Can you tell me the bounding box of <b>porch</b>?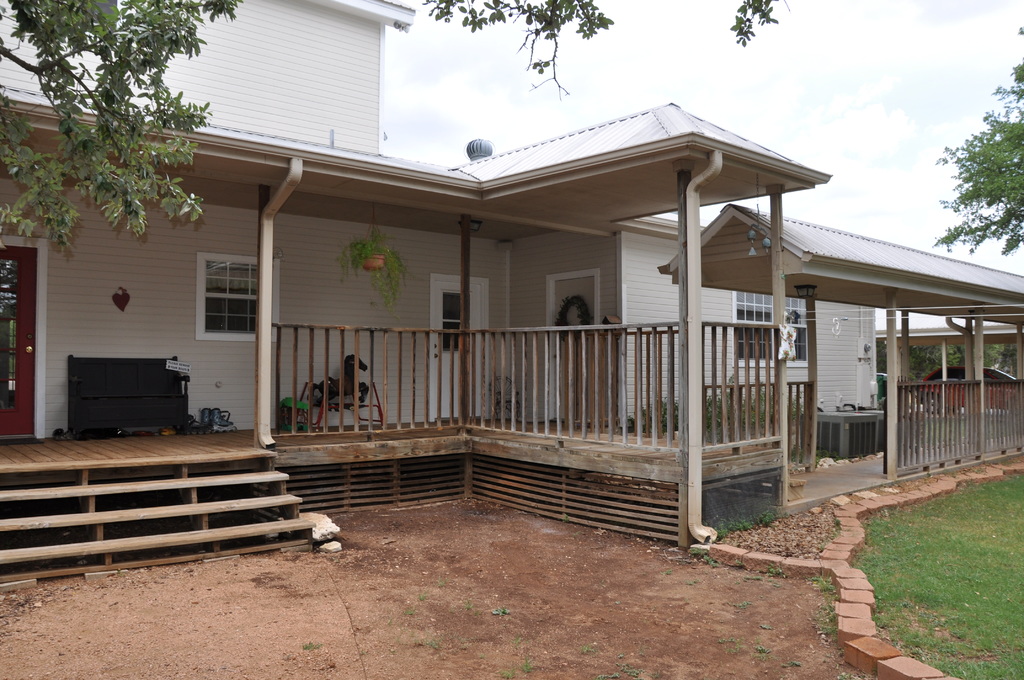
{"left": 0, "top": 320, "right": 782, "bottom": 471}.
